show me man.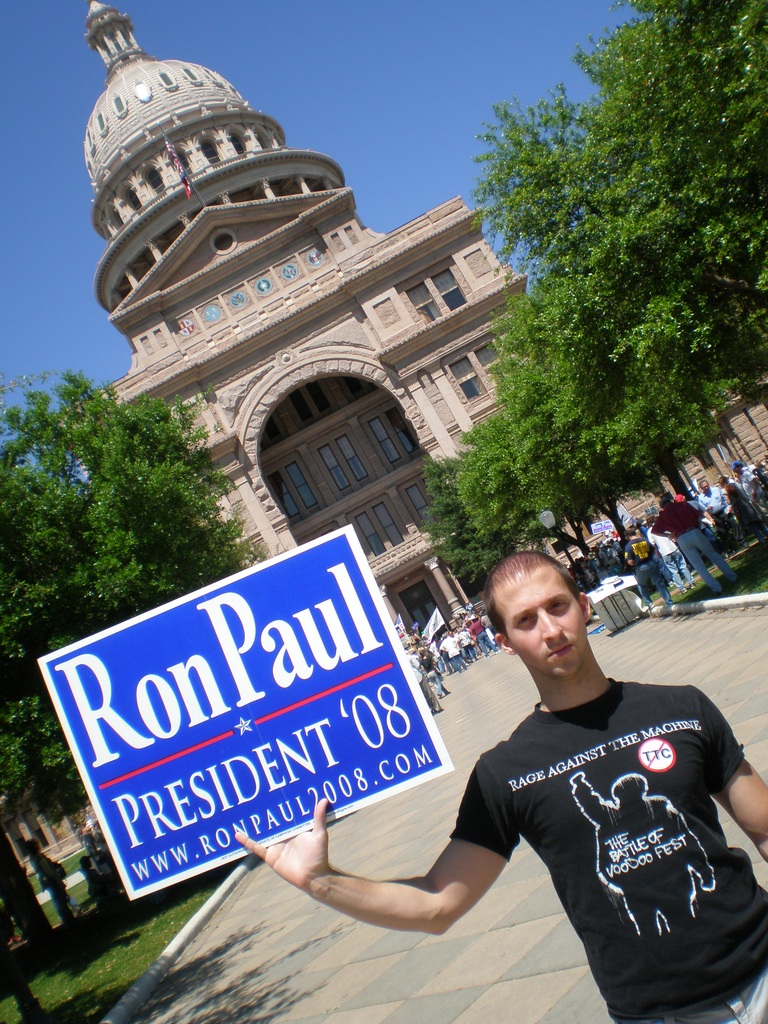
man is here: Rect(694, 476, 738, 553).
